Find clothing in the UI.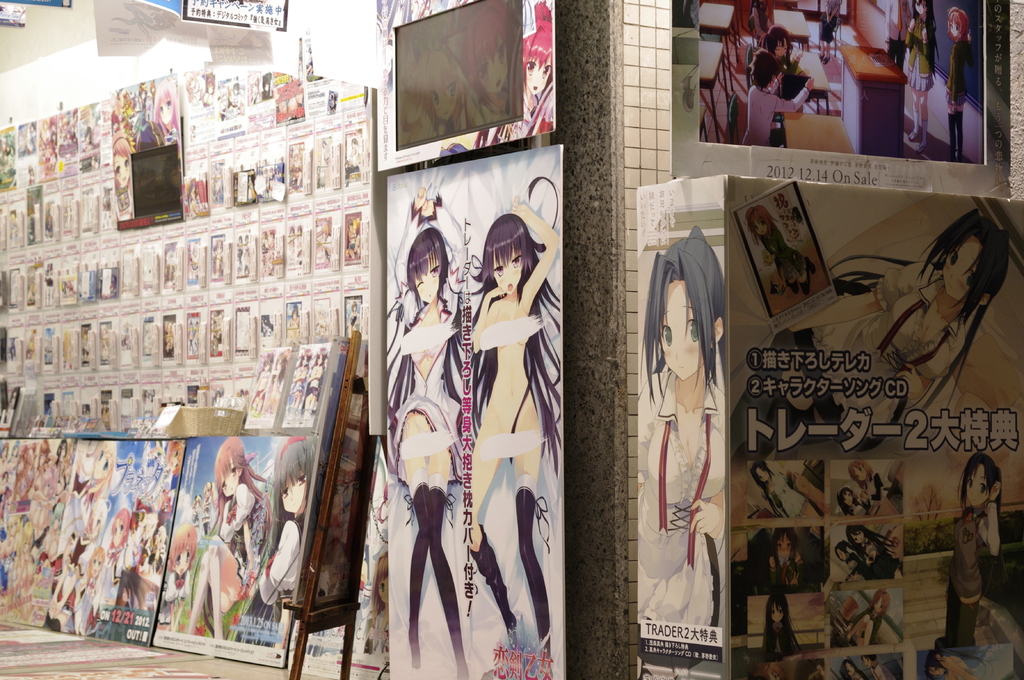
UI element at (left=862, top=541, right=902, bottom=578).
